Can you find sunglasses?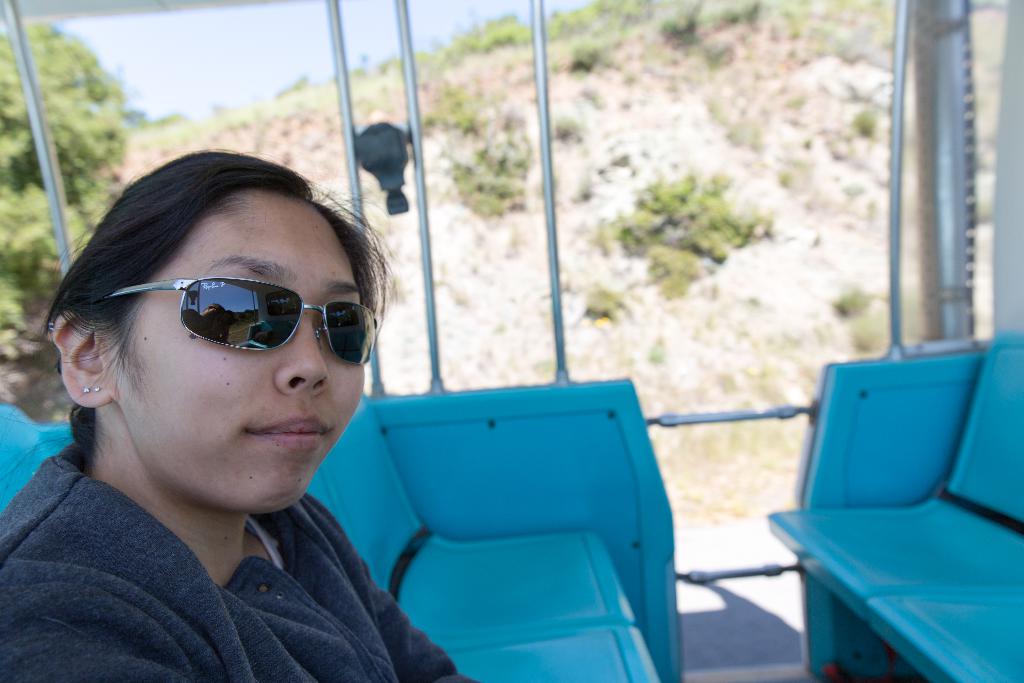
Yes, bounding box: [left=106, top=268, right=379, bottom=379].
